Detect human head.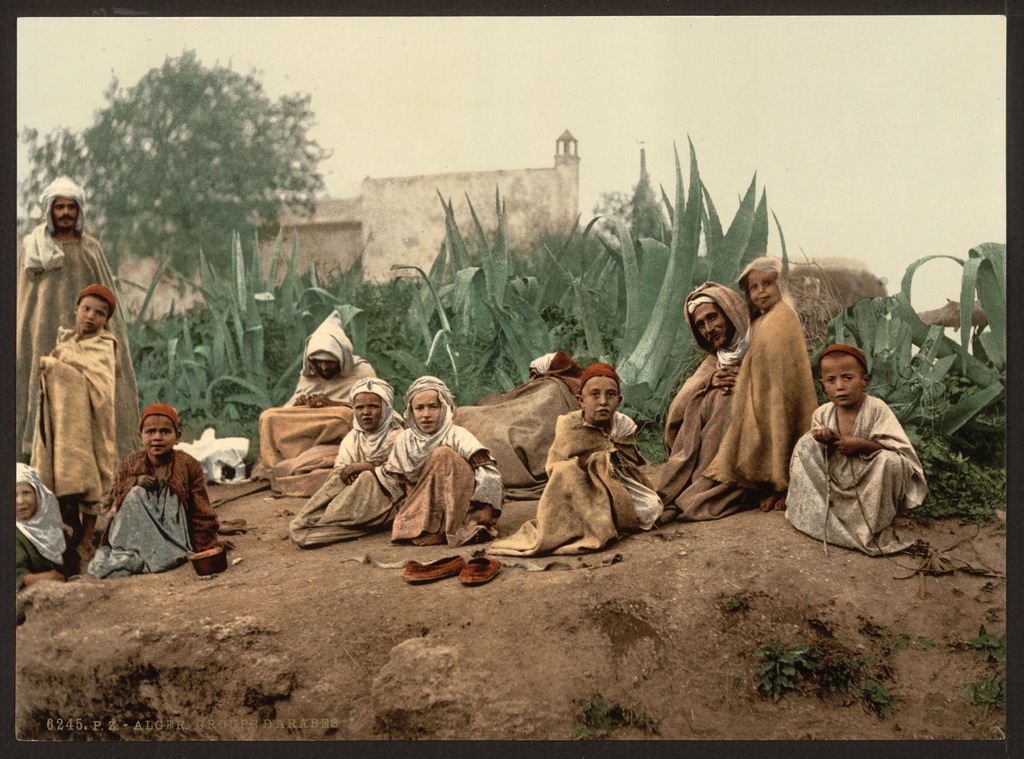
Detected at detection(308, 317, 351, 382).
